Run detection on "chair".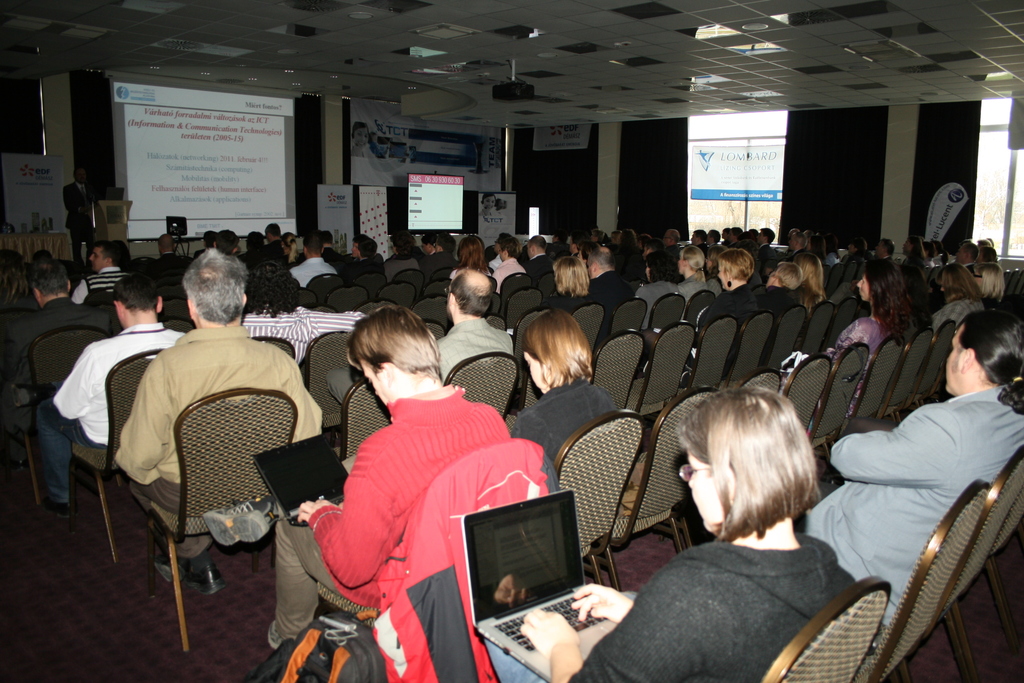
Result: <box>68,346,169,556</box>.
